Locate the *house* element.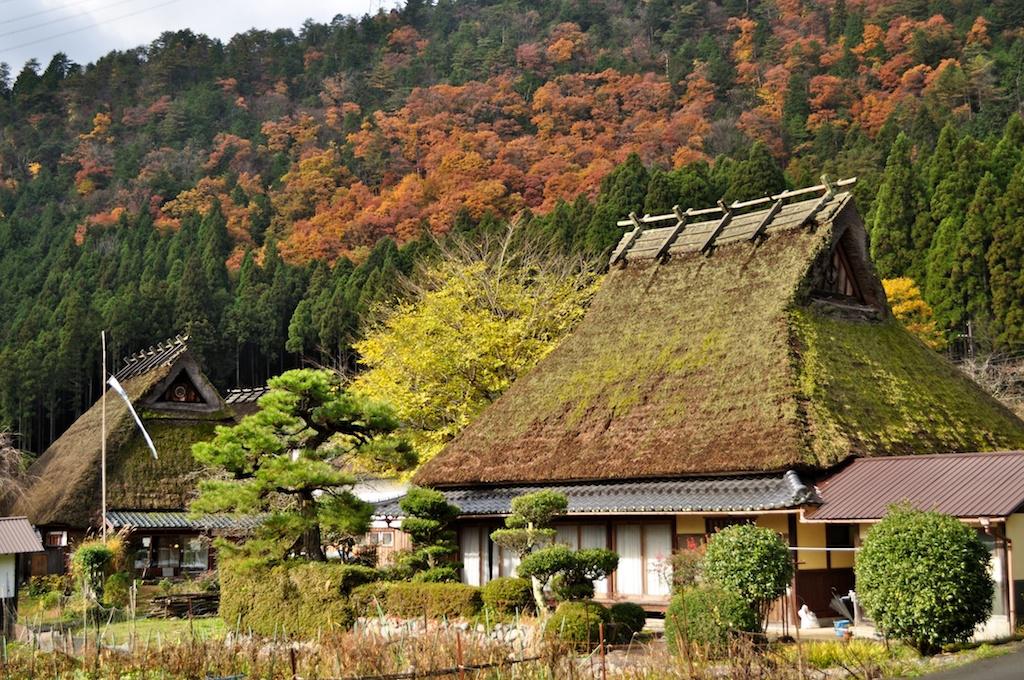
Element bbox: x1=0 y1=515 x2=46 y2=635.
